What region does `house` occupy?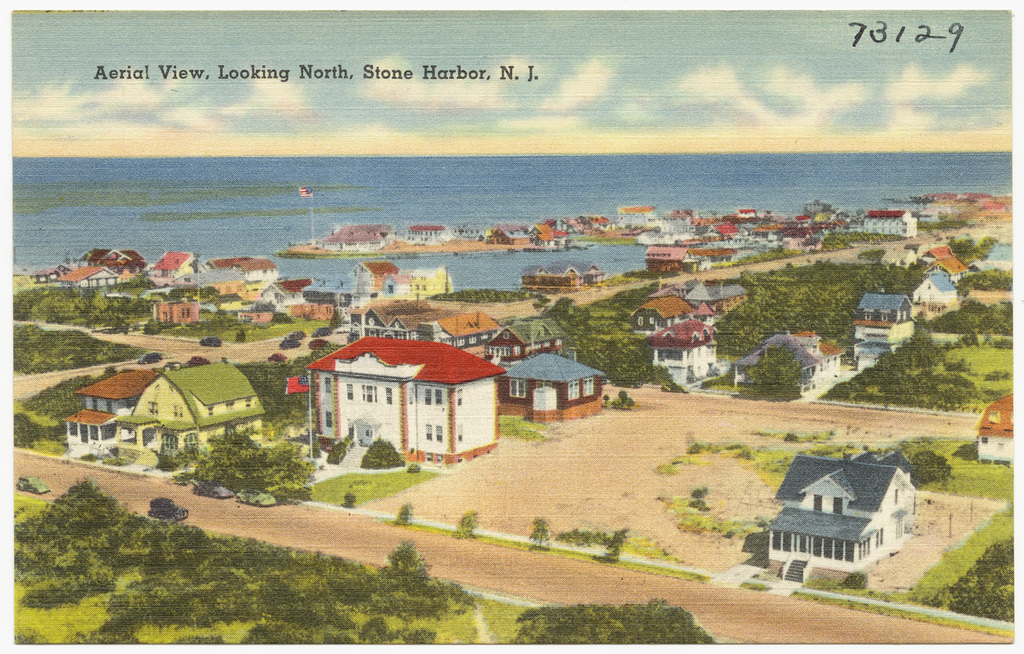
rect(214, 292, 246, 315).
